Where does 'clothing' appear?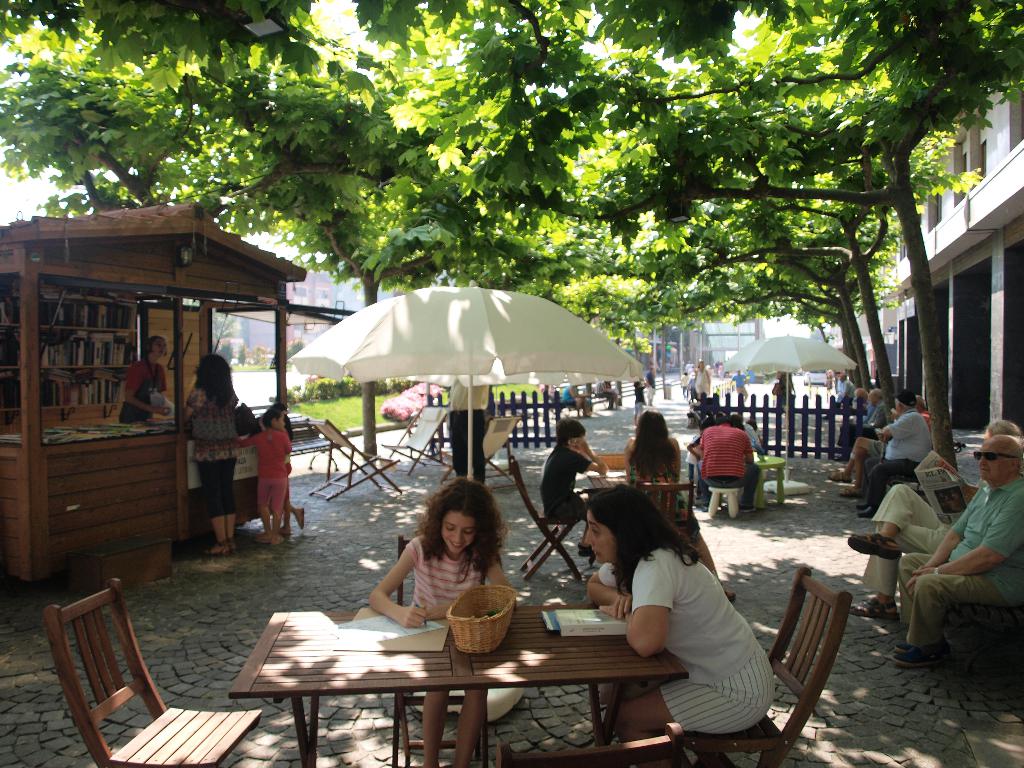
Appears at (x1=683, y1=435, x2=700, y2=489).
